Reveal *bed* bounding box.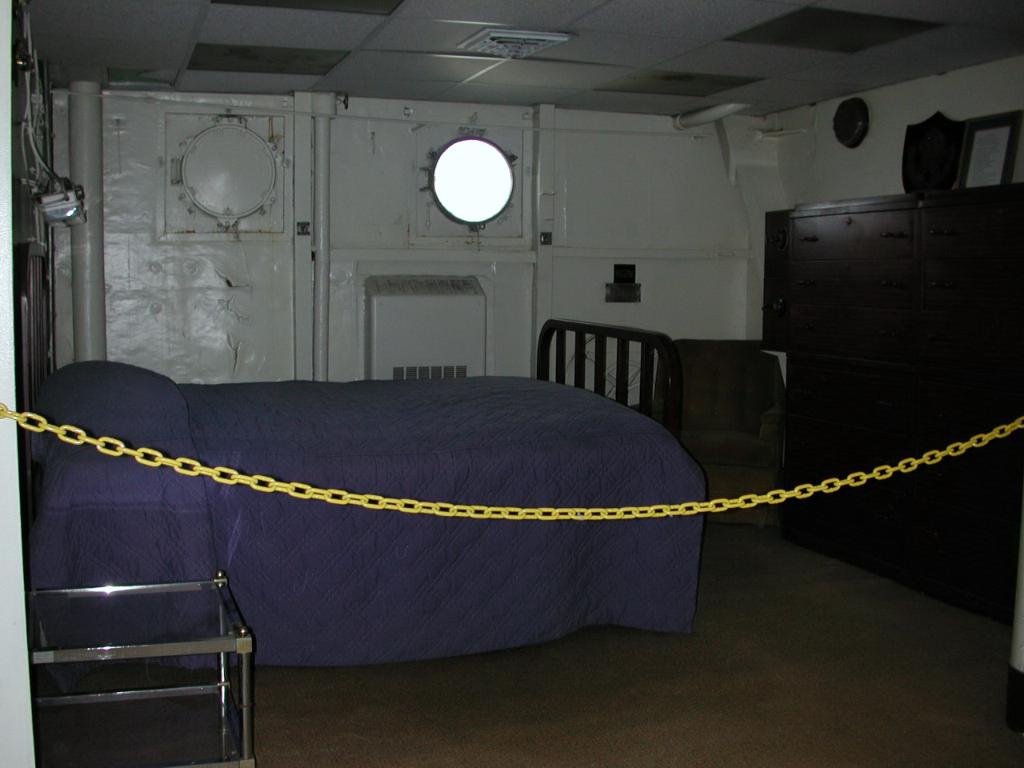
Revealed: [0, 298, 705, 726].
